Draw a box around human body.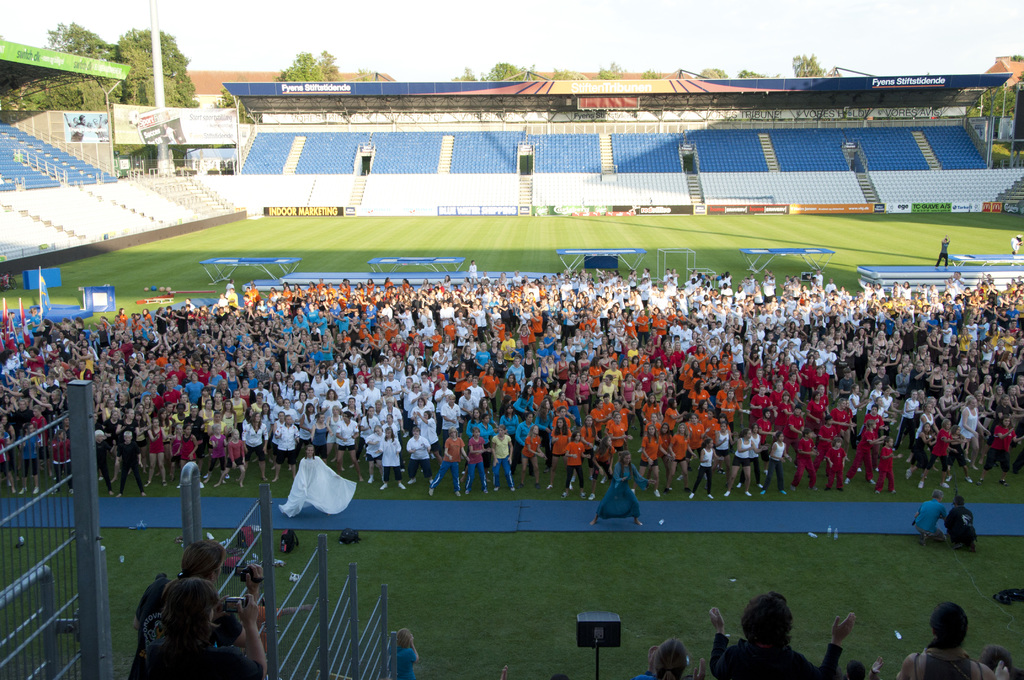
bbox=[520, 294, 524, 304].
